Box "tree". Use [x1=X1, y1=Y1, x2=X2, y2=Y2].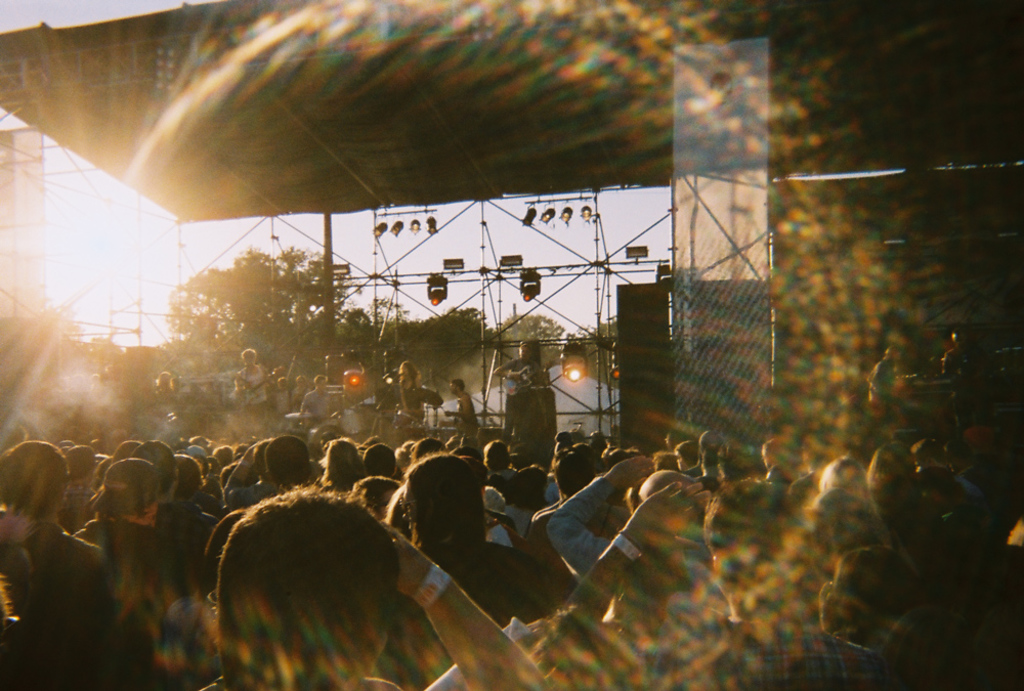
[x1=342, y1=295, x2=493, y2=402].
